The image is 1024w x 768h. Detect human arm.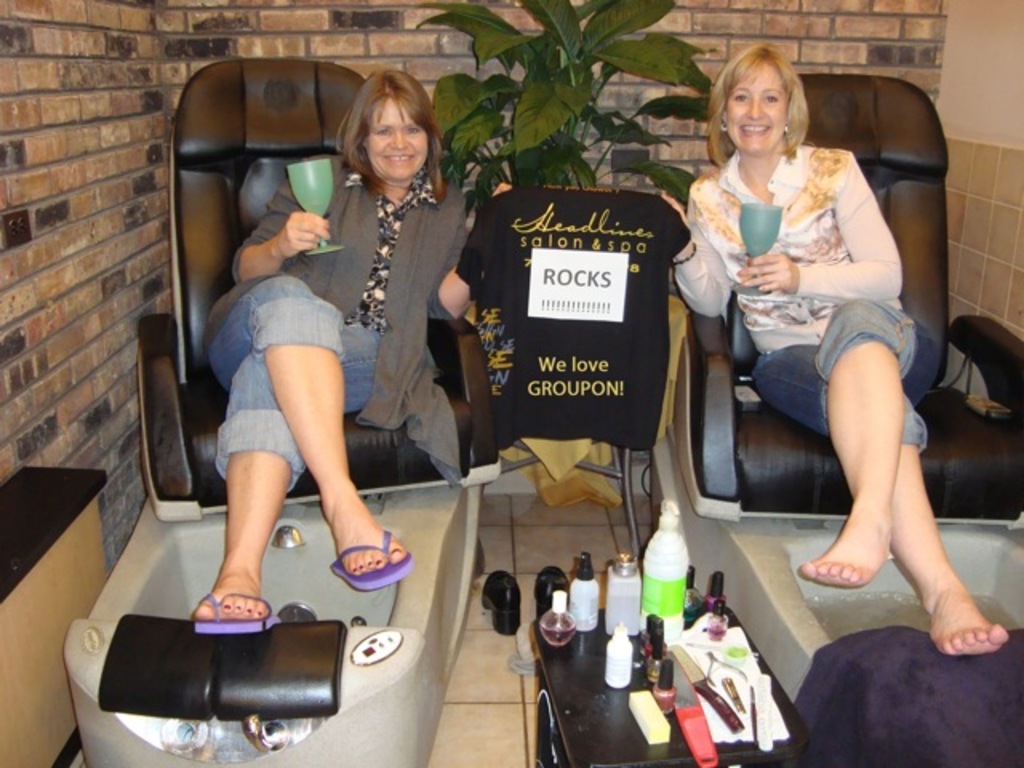
Detection: {"left": 426, "top": 184, "right": 517, "bottom": 320}.
